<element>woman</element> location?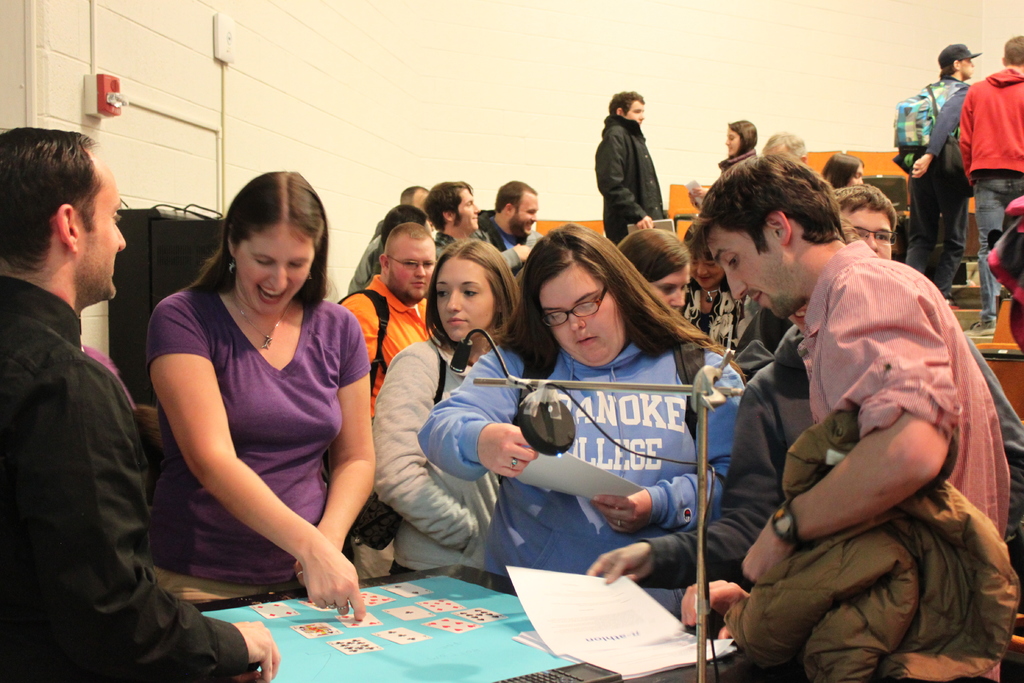
left=714, top=118, right=758, bottom=172
